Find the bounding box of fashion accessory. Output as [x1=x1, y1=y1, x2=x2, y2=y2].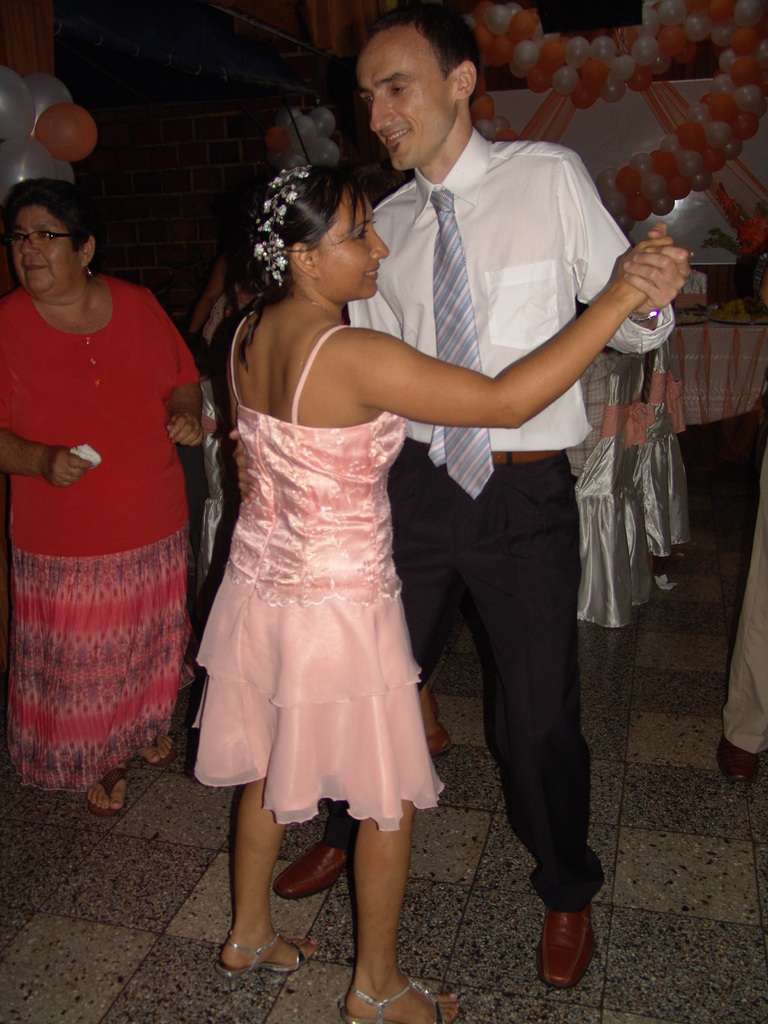
[x1=251, y1=155, x2=314, y2=286].
